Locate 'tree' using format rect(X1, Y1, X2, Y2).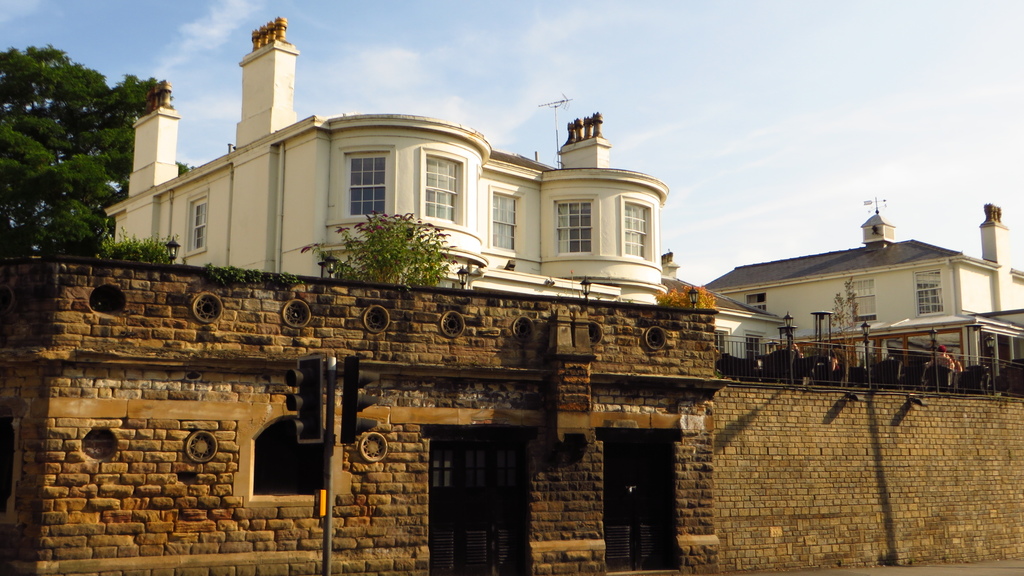
rect(30, 46, 161, 261).
